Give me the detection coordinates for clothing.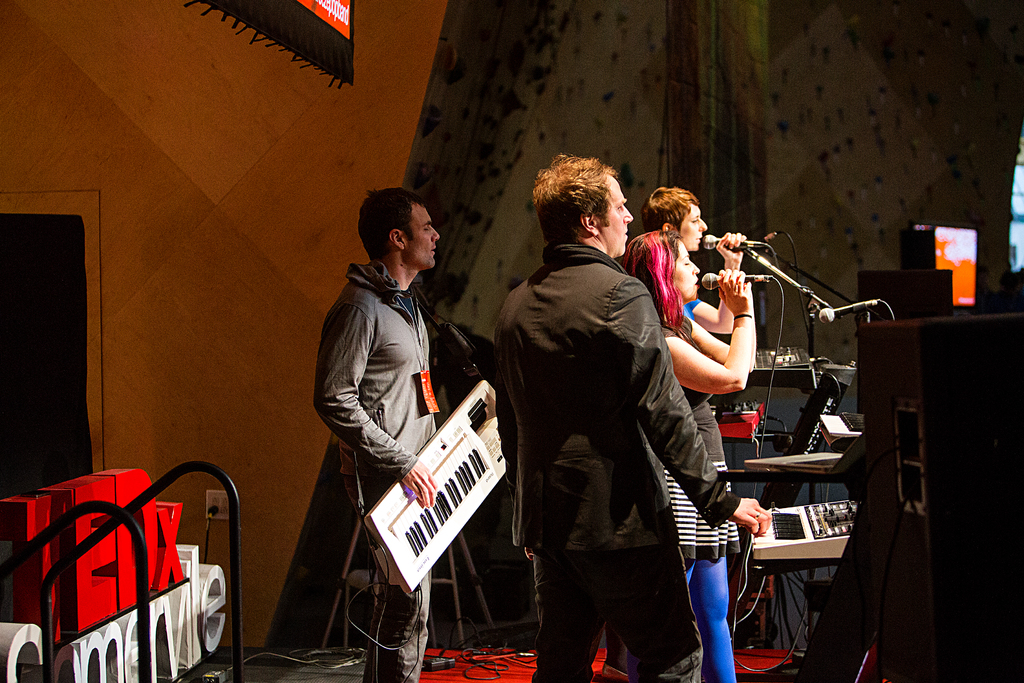
{"x1": 661, "y1": 313, "x2": 736, "y2": 682}.
